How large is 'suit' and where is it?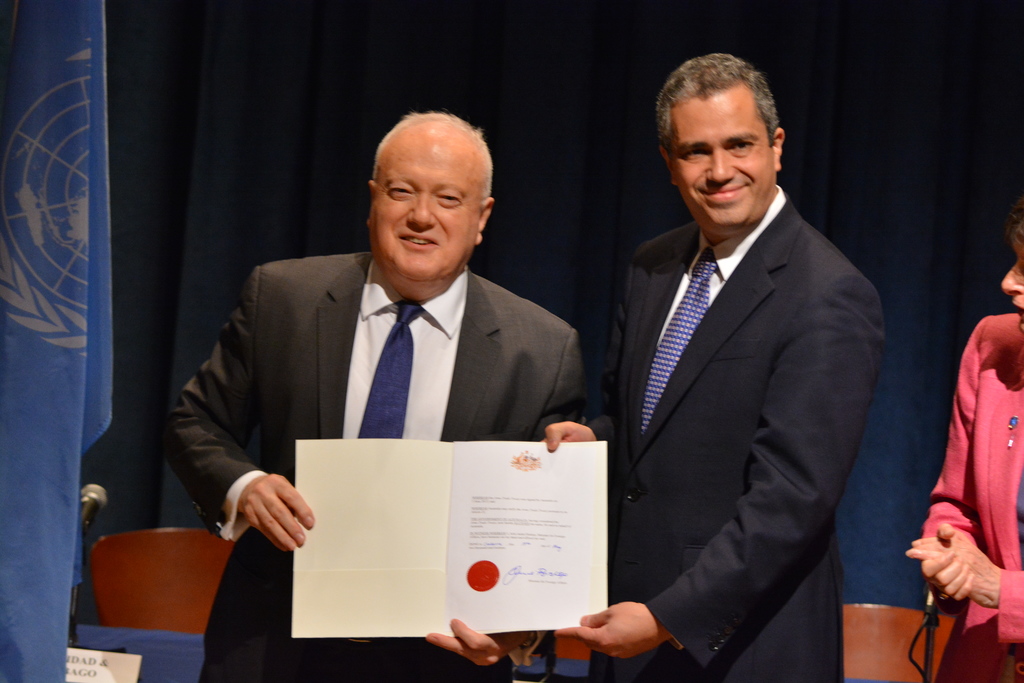
Bounding box: 166,251,586,682.
